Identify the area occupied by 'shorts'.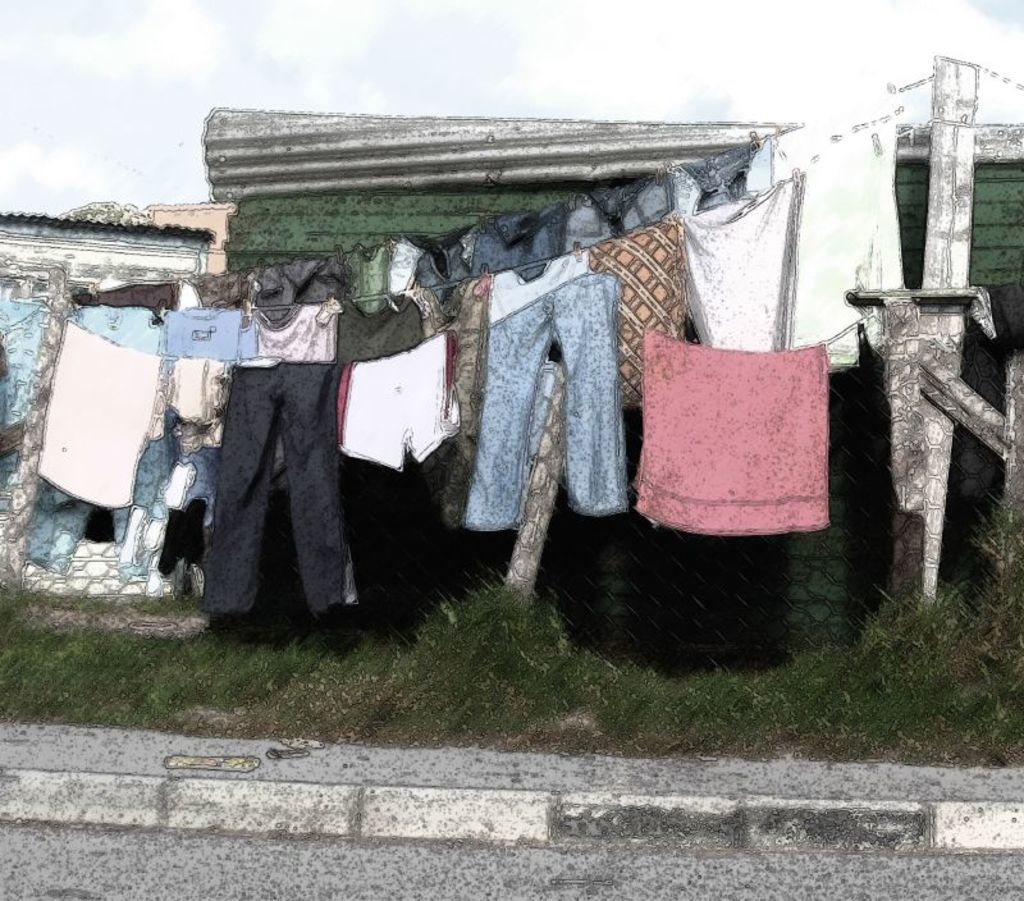
Area: select_region(337, 334, 457, 474).
